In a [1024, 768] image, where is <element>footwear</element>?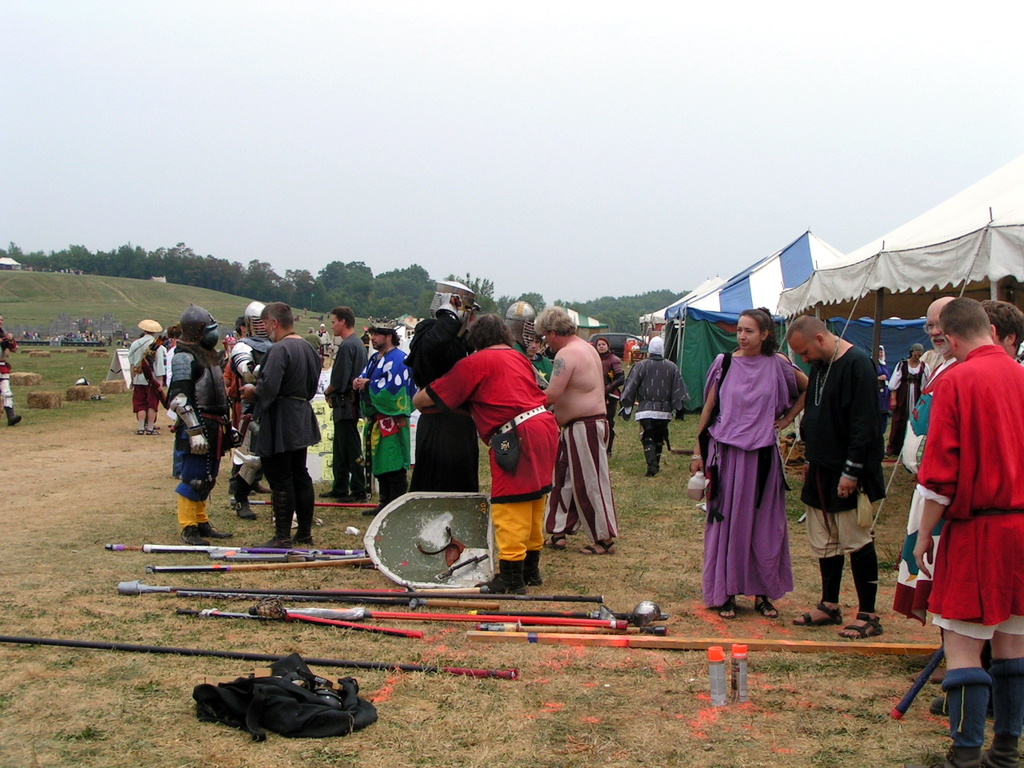
(234,494,254,520).
